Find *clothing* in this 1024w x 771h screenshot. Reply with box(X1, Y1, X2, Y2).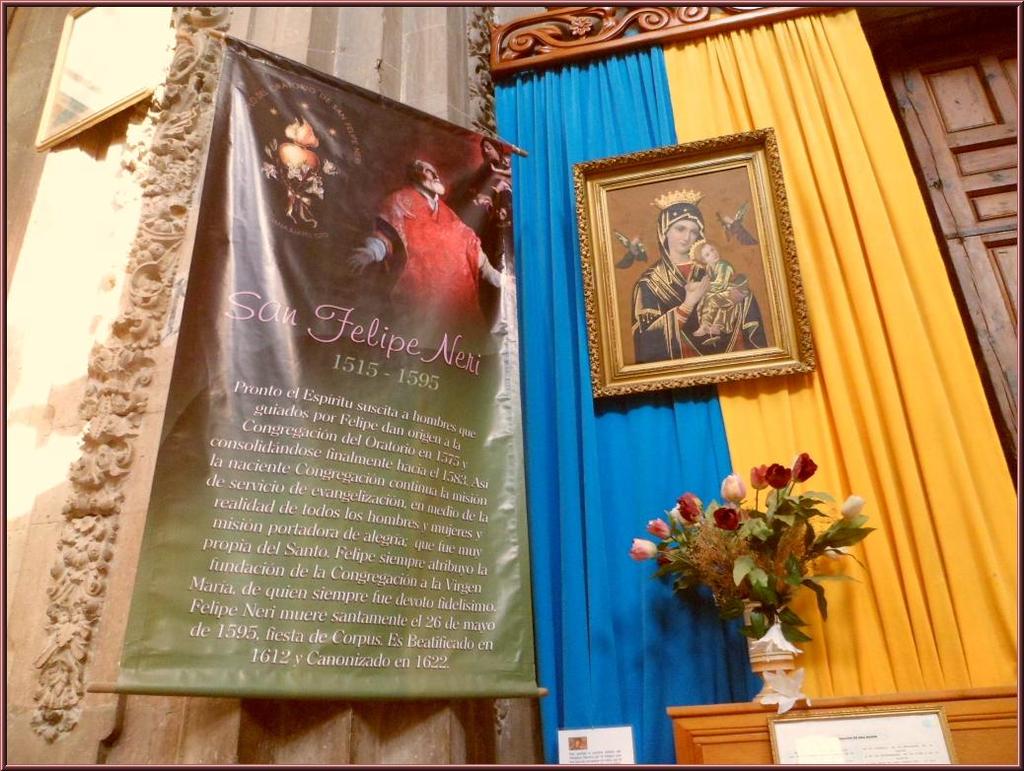
box(630, 202, 773, 353).
